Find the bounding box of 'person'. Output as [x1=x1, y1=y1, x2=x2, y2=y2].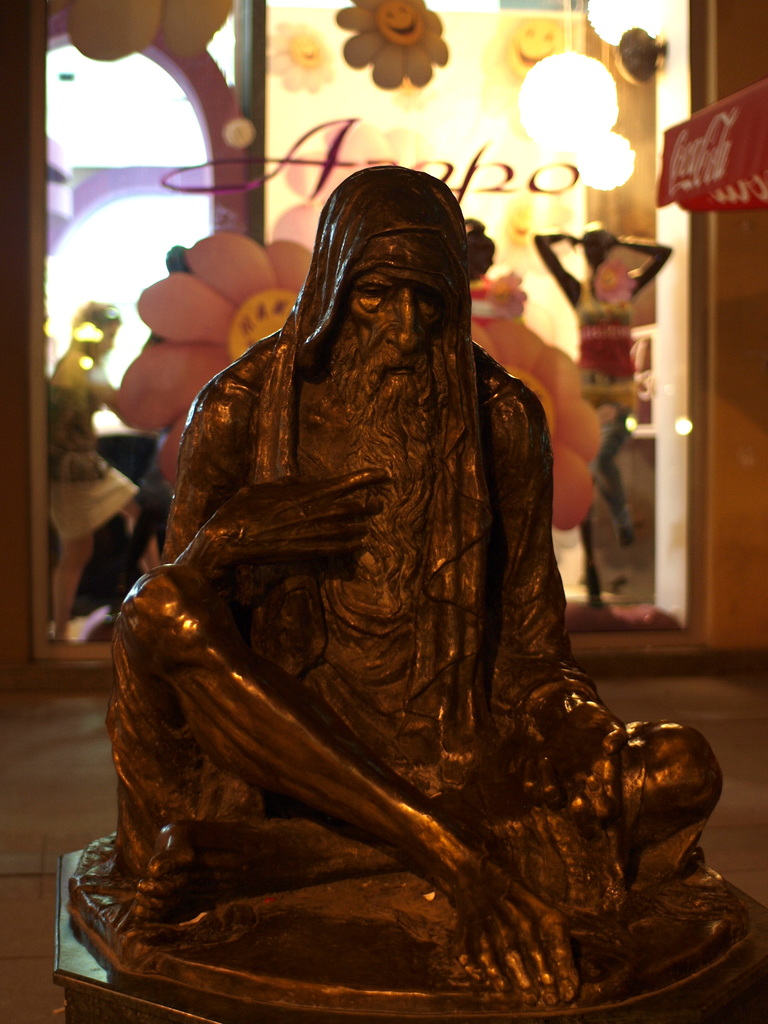
[x1=33, y1=297, x2=145, y2=638].
